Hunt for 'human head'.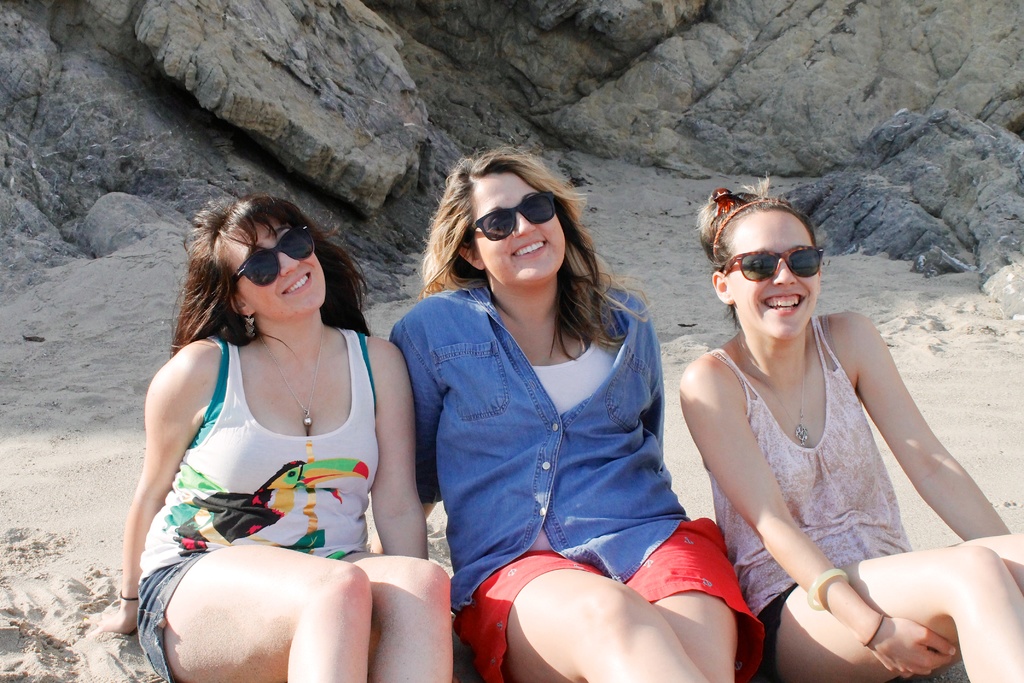
Hunted down at bbox(709, 169, 828, 342).
